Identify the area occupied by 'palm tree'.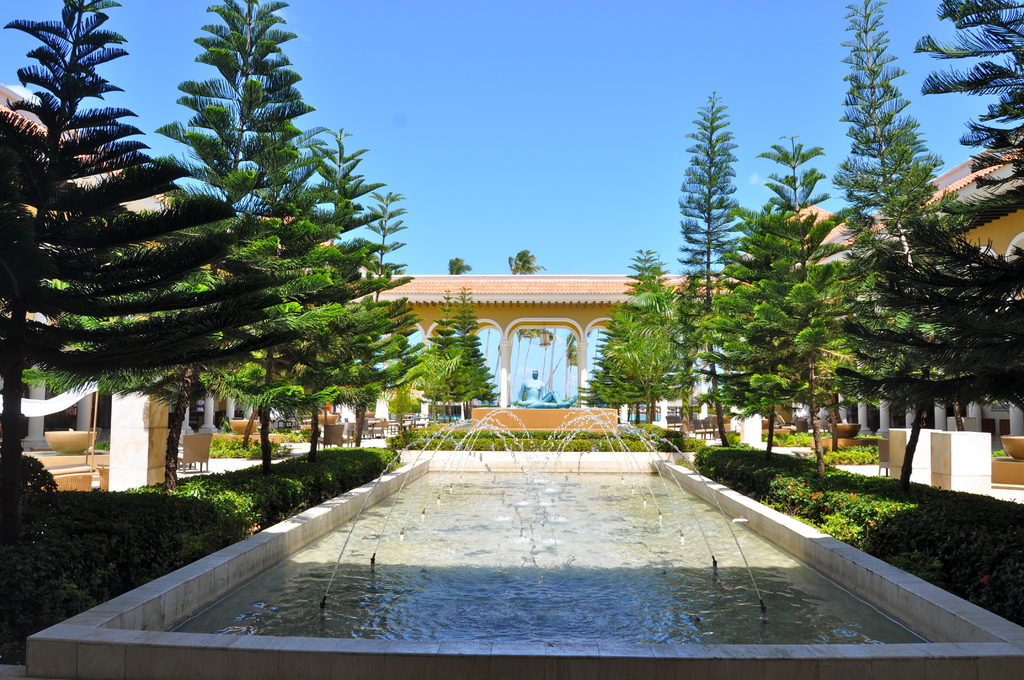
Area: crop(512, 250, 545, 277).
